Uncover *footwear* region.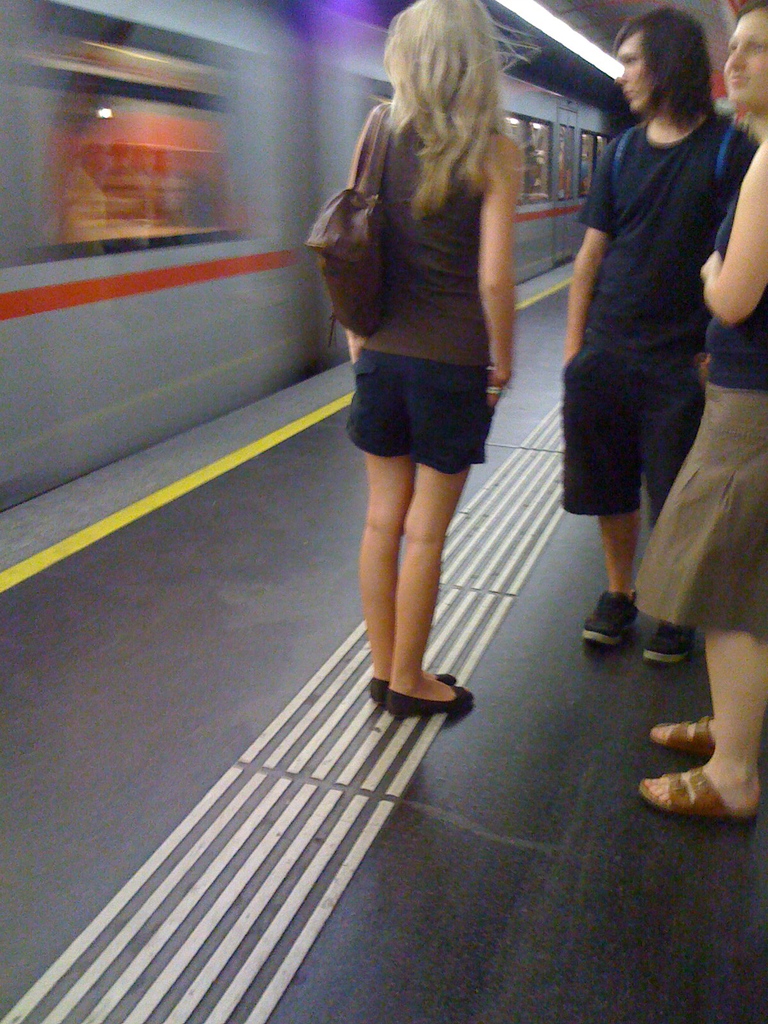
Uncovered: box(578, 586, 639, 648).
